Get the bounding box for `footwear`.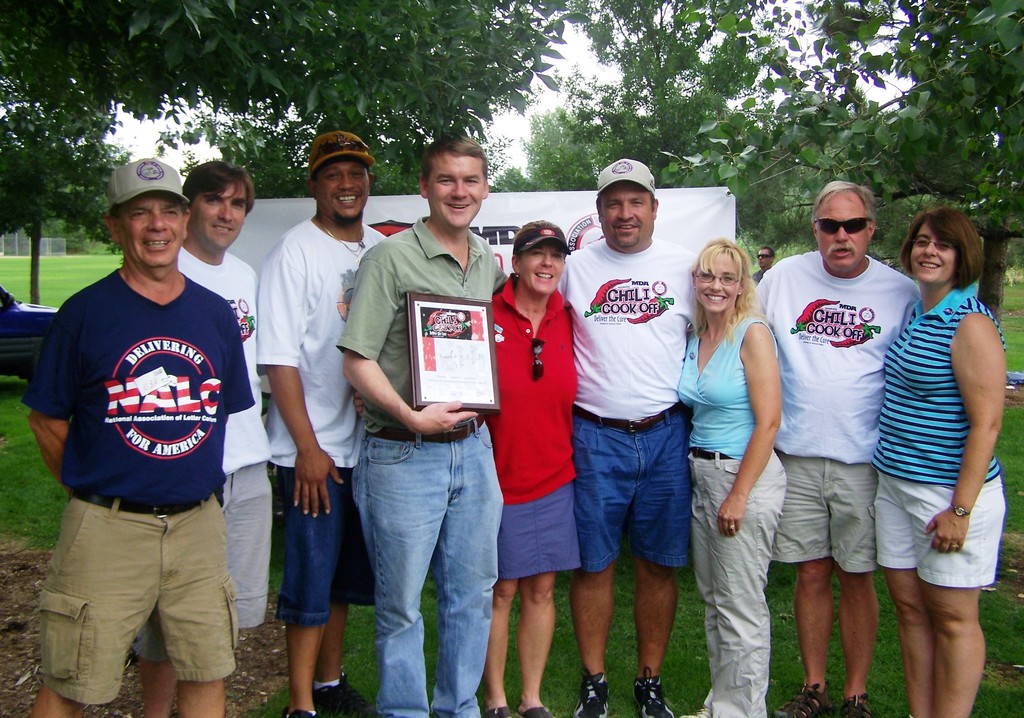
rect(841, 686, 871, 717).
